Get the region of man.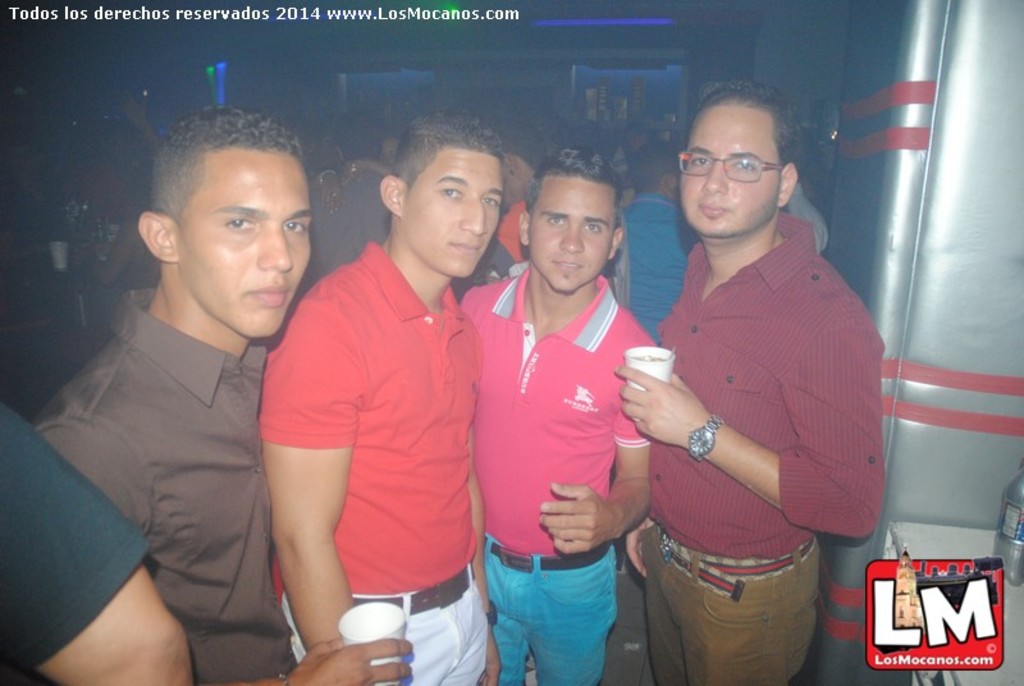
detection(24, 104, 412, 685).
